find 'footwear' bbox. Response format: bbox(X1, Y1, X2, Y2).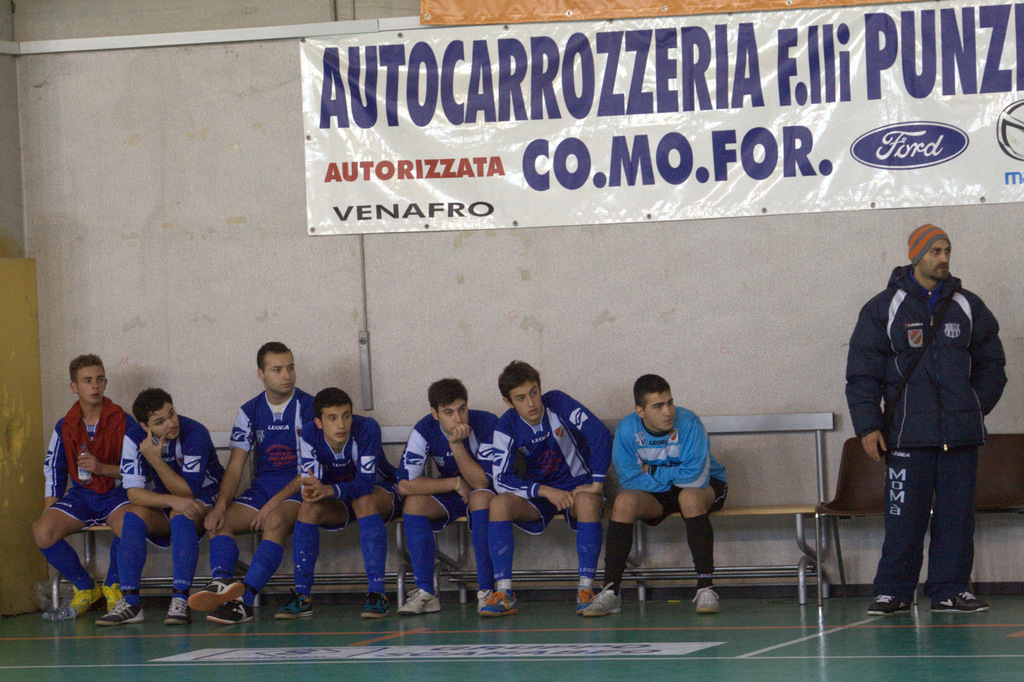
bbox(481, 587, 518, 617).
